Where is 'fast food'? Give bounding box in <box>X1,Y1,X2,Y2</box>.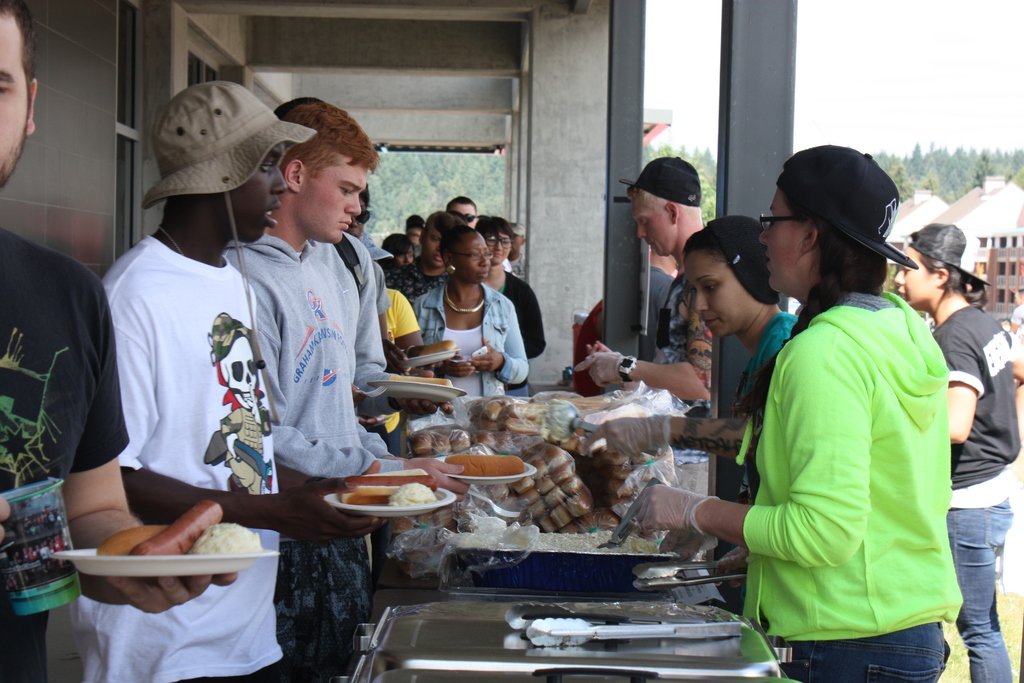
<box>445,454,529,477</box>.
